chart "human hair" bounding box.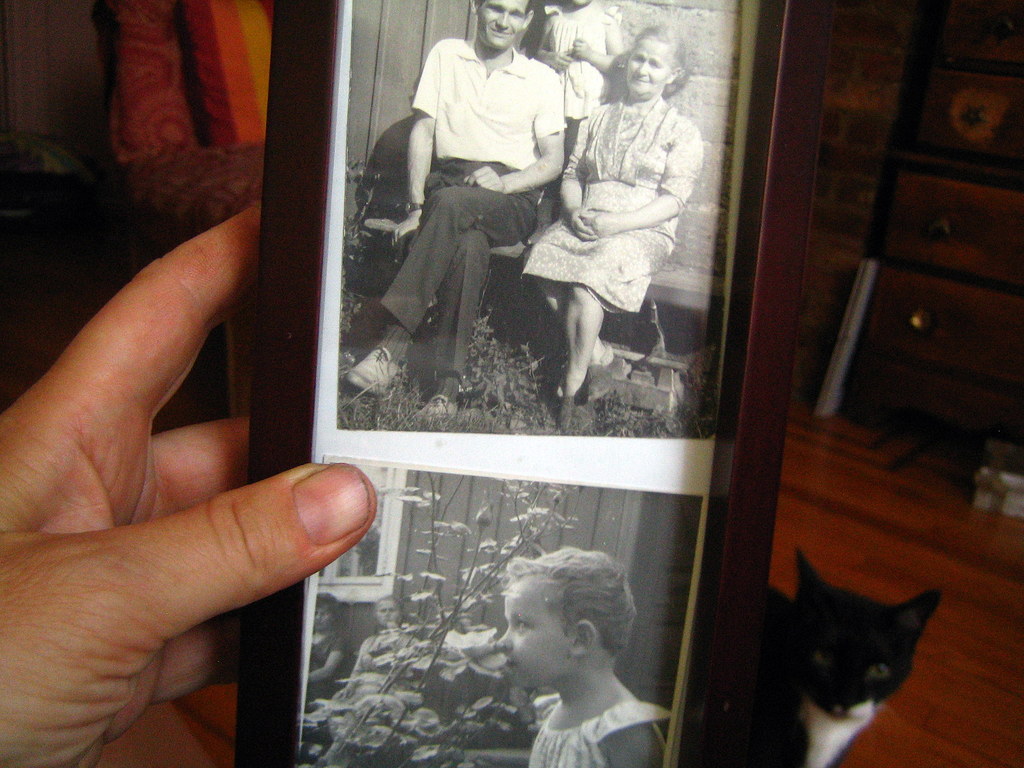
Charted: <box>493,547,650,707</box>.
